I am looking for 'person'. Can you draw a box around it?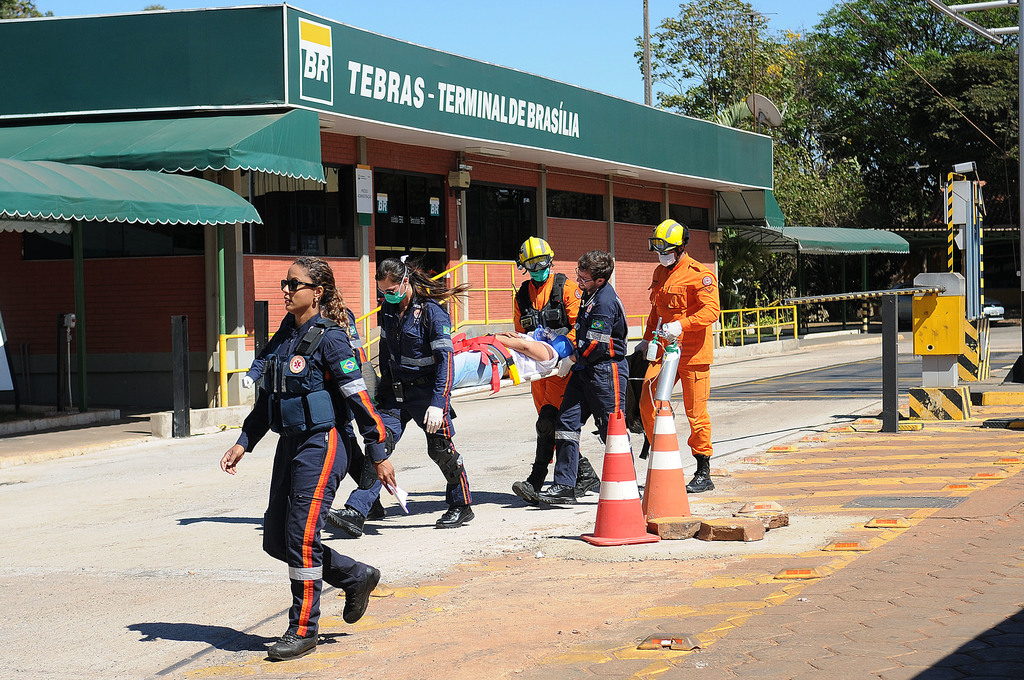
Sure, the bounding box is box=[324, 260, 476, 539].
